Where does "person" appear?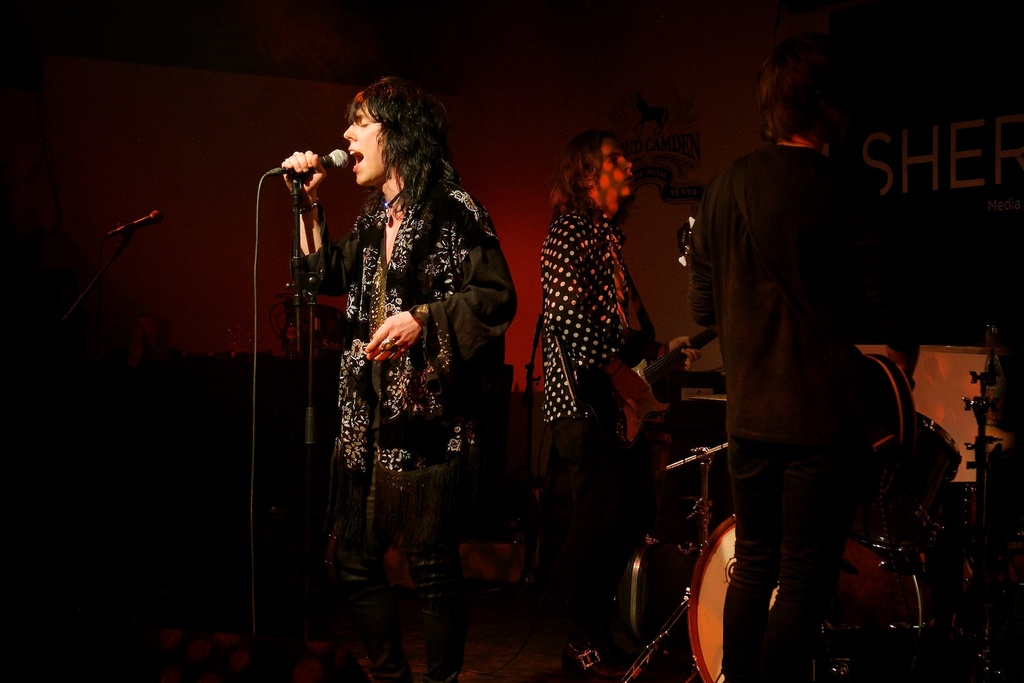
Appears at box(538, 135, 700, 682).
